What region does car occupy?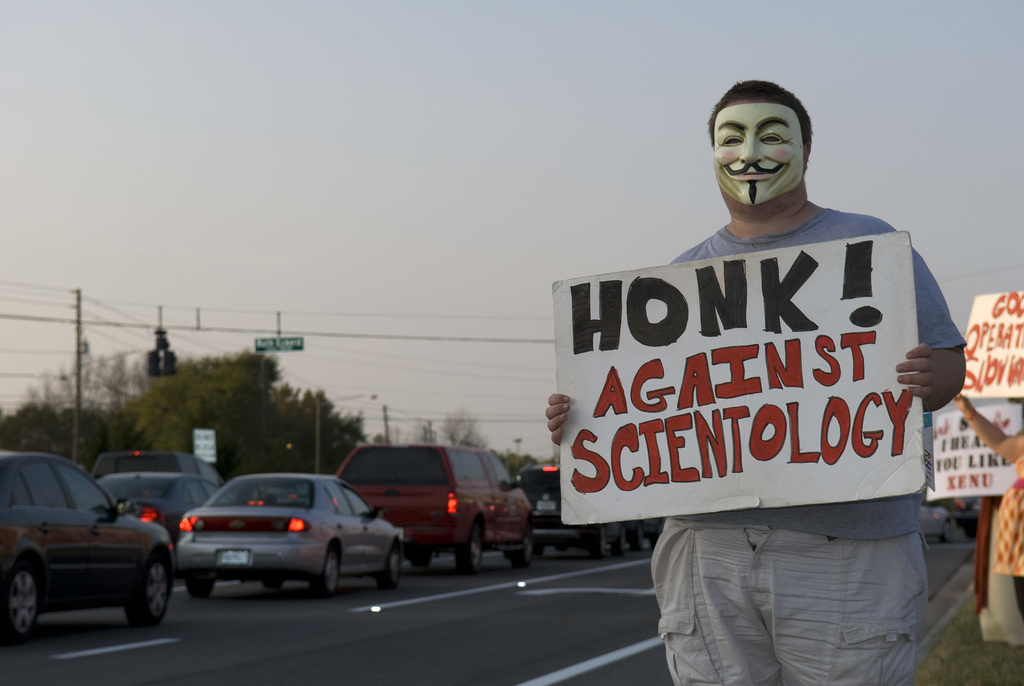
left=99, top=473, right=219, bottom=541.
